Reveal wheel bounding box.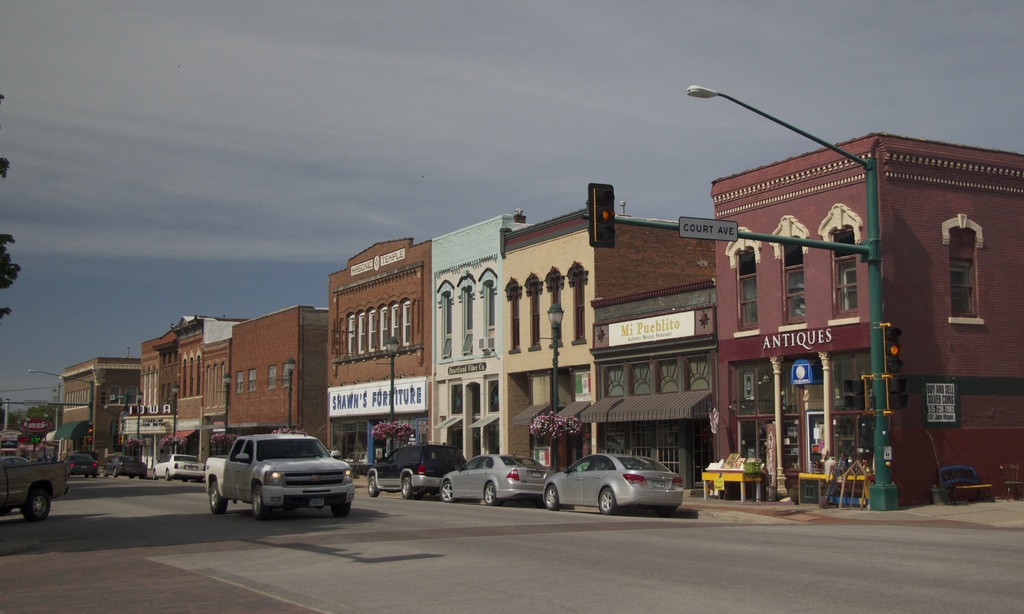
Revealed: detection(87, 473, 91, 477).
